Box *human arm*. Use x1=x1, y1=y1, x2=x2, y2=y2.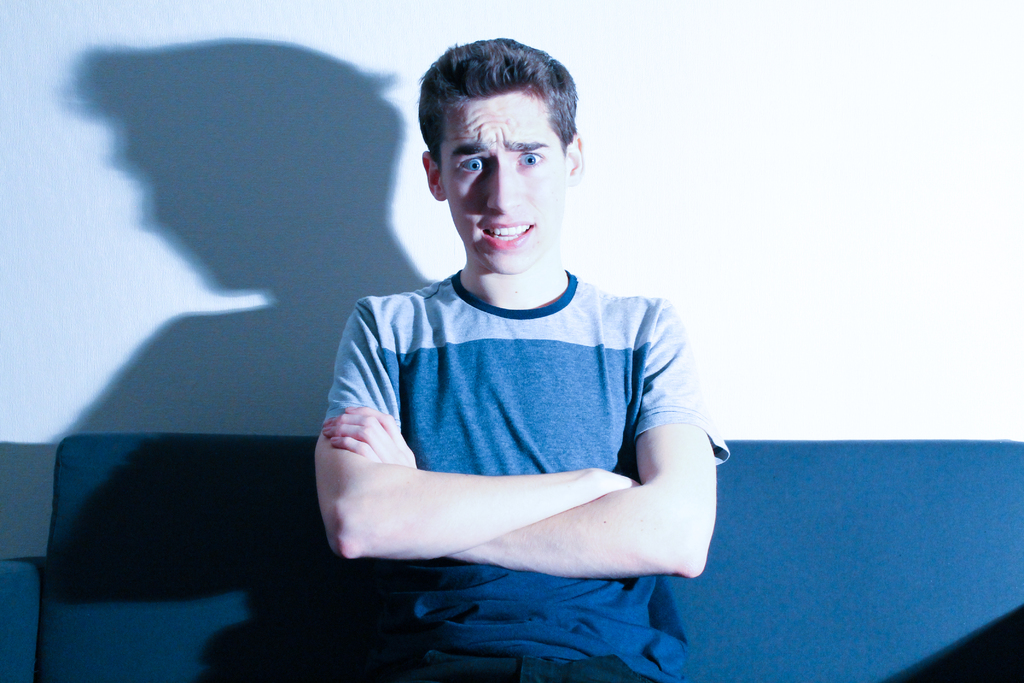
x1=319, y1=288, x2=724, y2=582.
